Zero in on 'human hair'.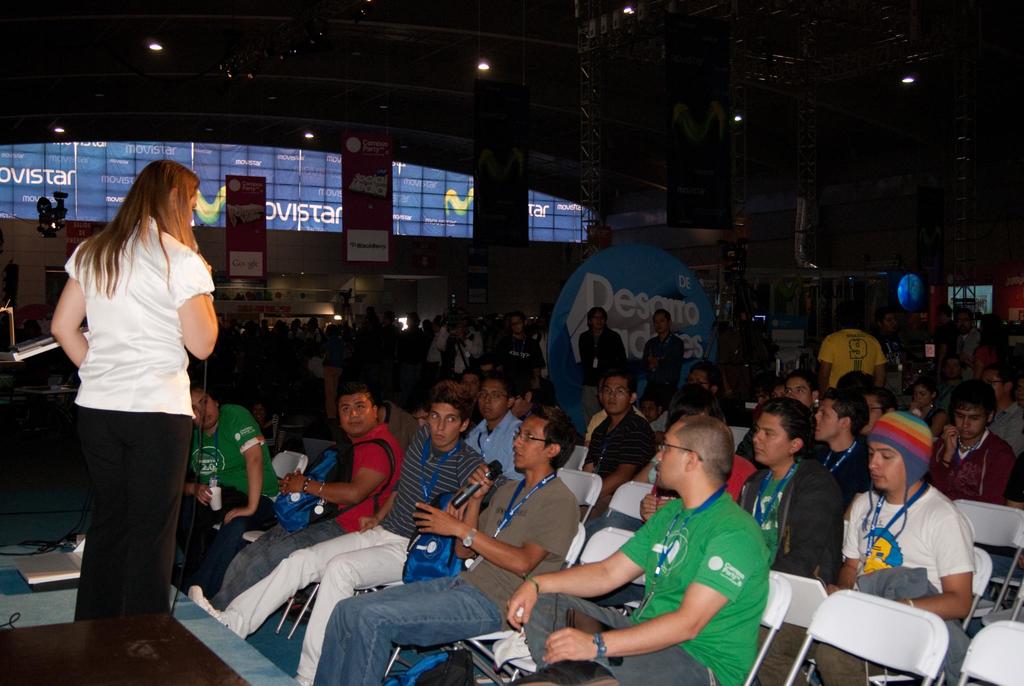
Zeroed in: pyautogui.locateOnScreen(652, 307, 668, 327).
